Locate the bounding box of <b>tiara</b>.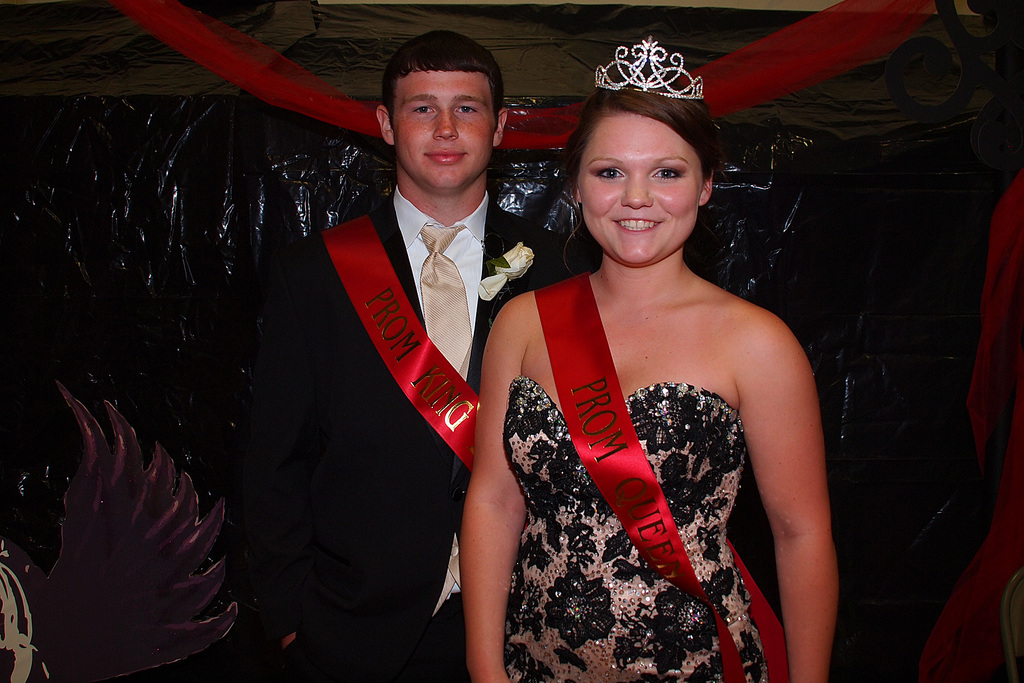
Bounding box: box(593, 37, 703, 101).
